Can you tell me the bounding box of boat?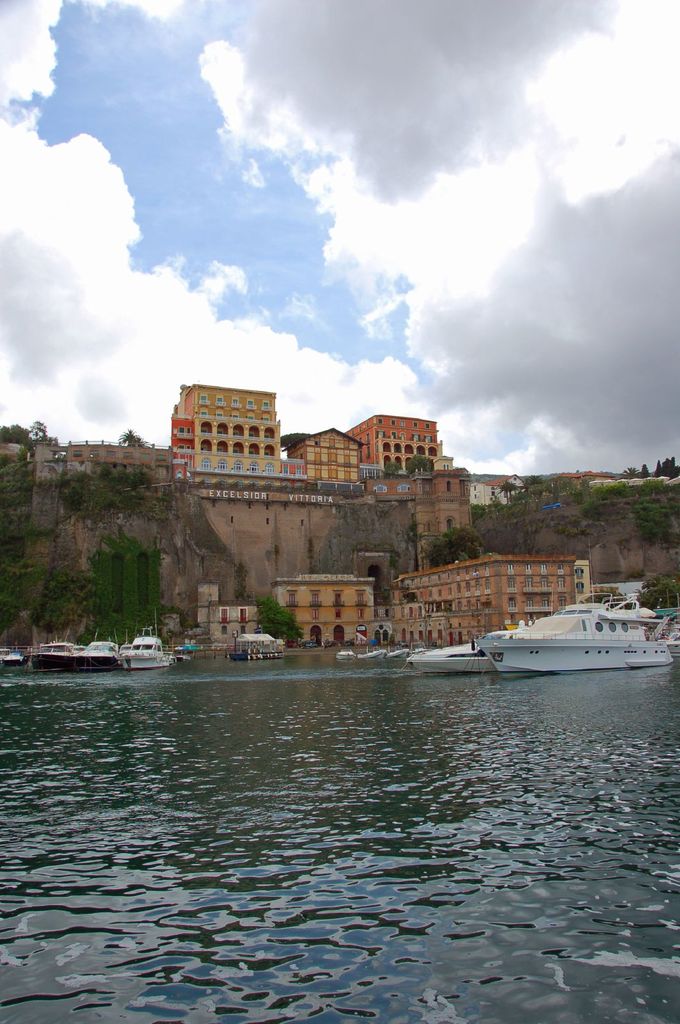
box=[406, 627, 518, 676].
